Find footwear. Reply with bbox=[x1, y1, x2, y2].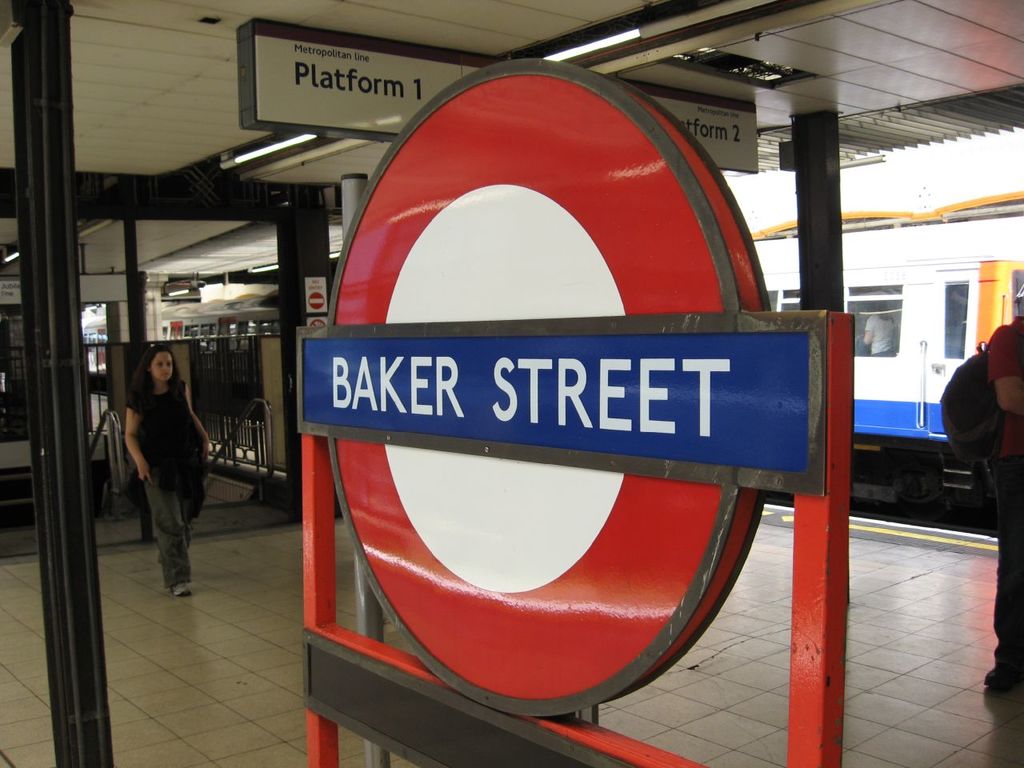
bbox=[166, 578, 198, 598].
